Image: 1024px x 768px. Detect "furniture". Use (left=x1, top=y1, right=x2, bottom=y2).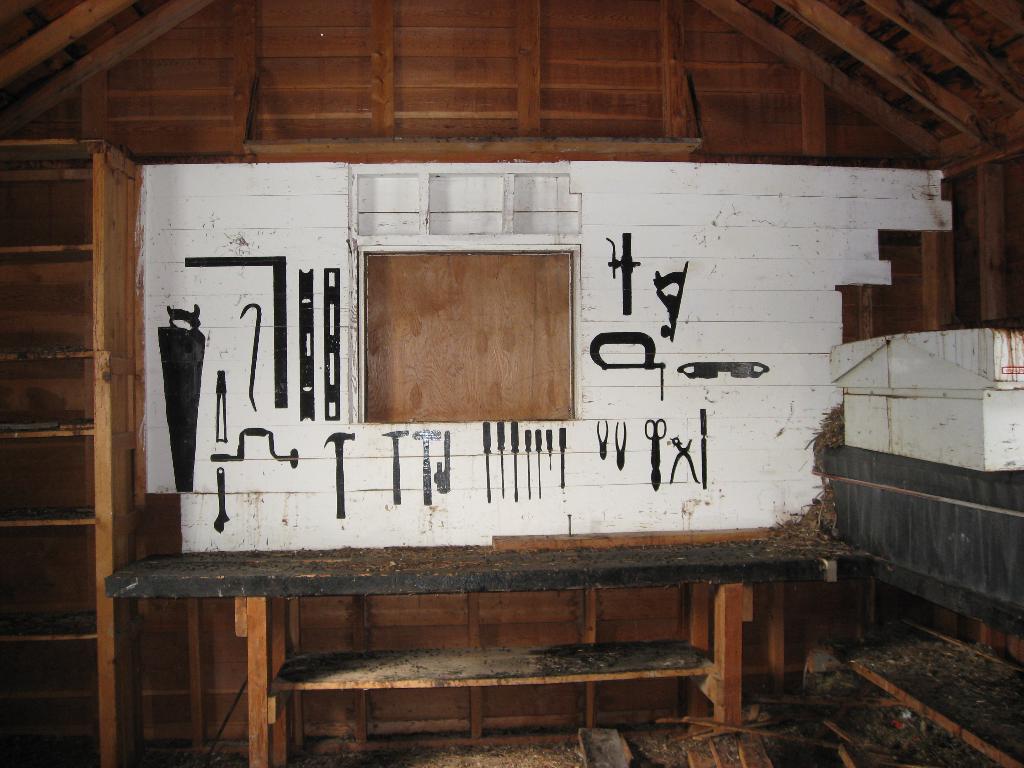
(left=100, top=528, right=874, bottom=767).
